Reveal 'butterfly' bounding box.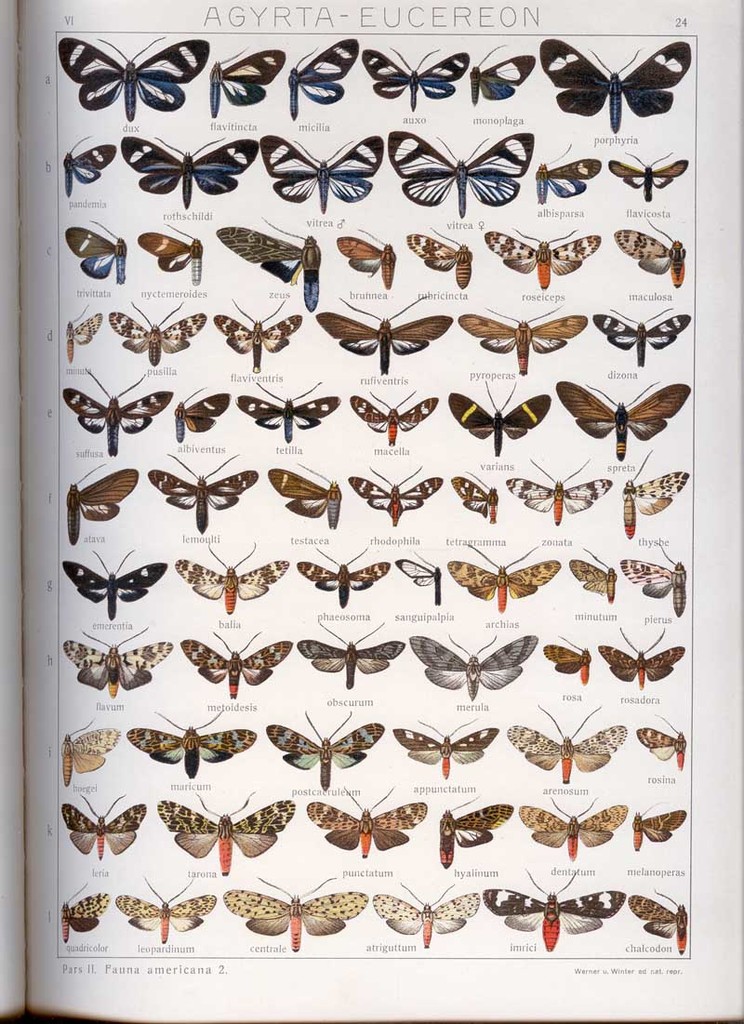
Revealed: pyautogui.locateOnScreen(71, 299, 106, 363).
